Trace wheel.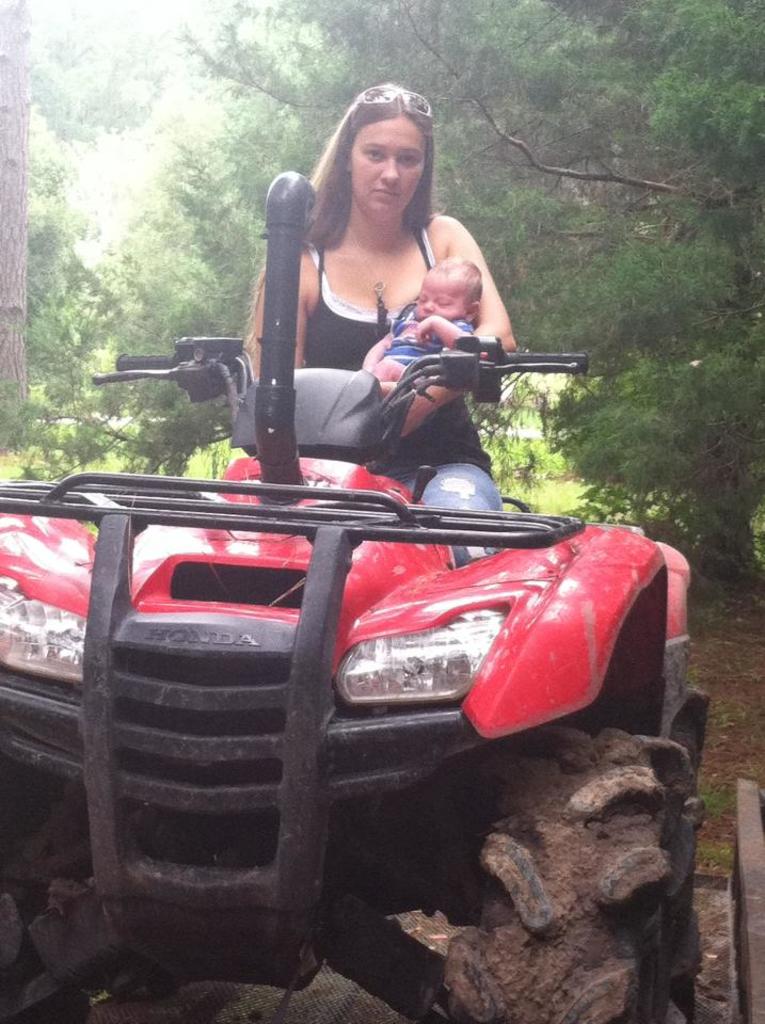
Traced to select_region(430, 724, 704, 1023).
